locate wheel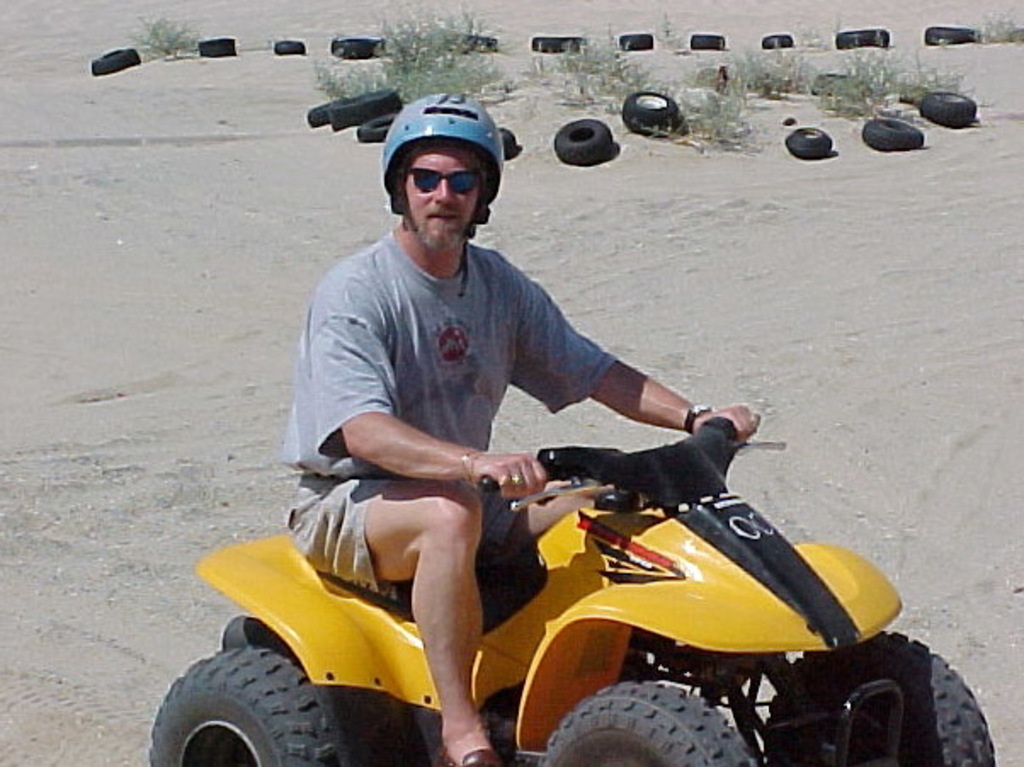
[left=502, top=129, right=521, bottom=160]
